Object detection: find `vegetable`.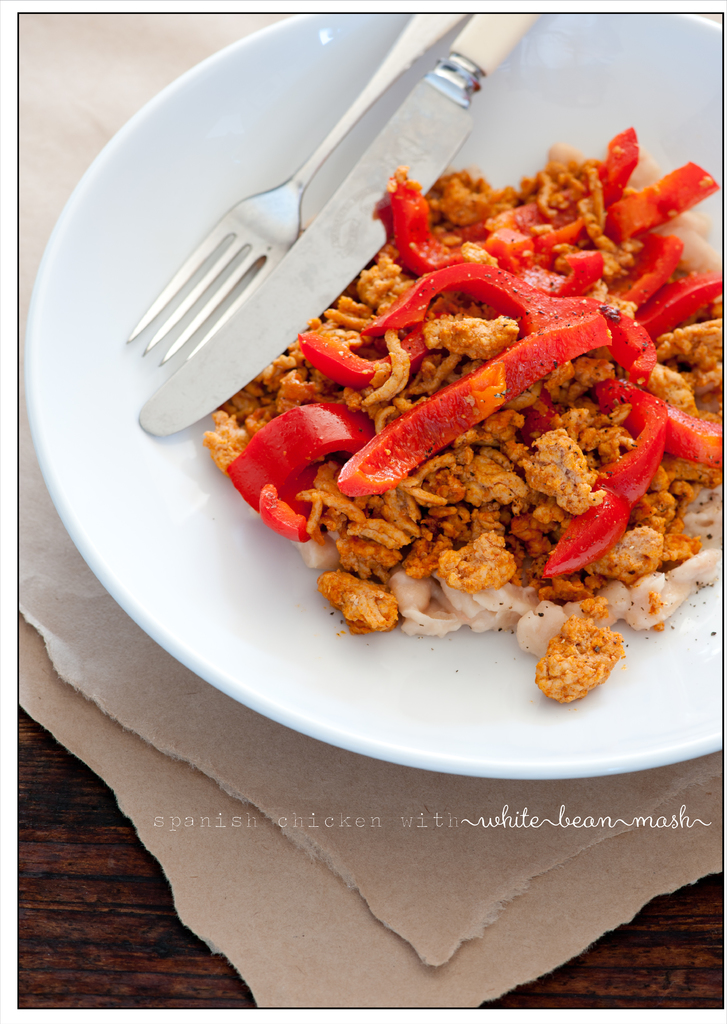
l=340, t=259, r=657, b=378.
